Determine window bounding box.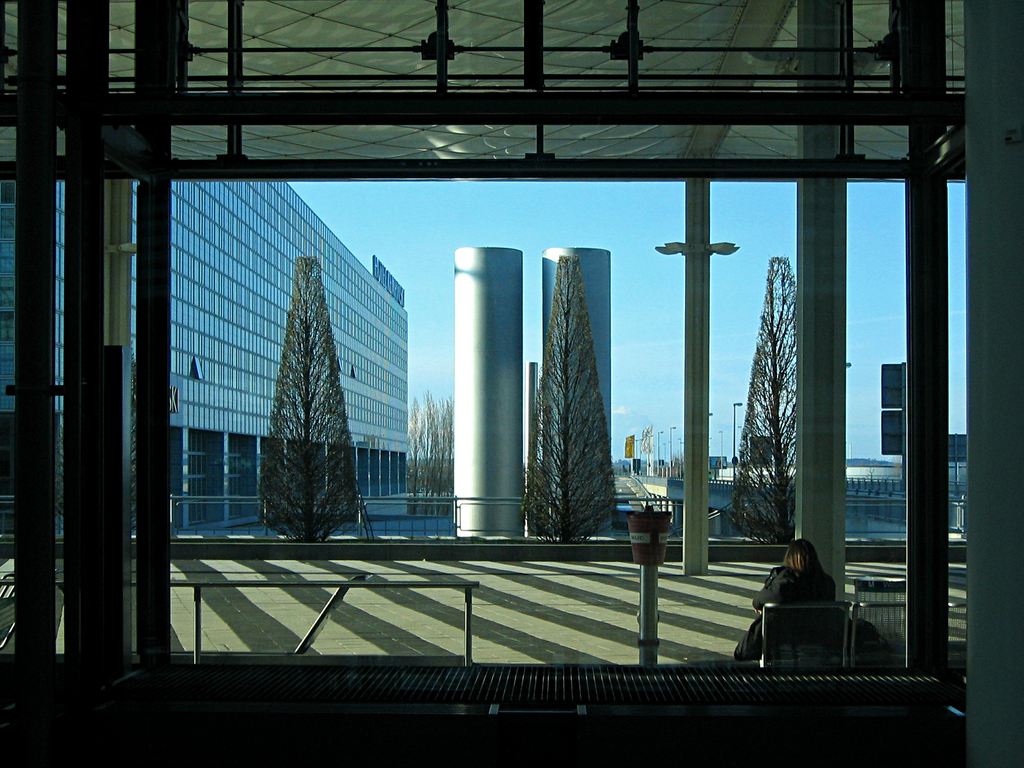
Determined: 117,69,982,669.
